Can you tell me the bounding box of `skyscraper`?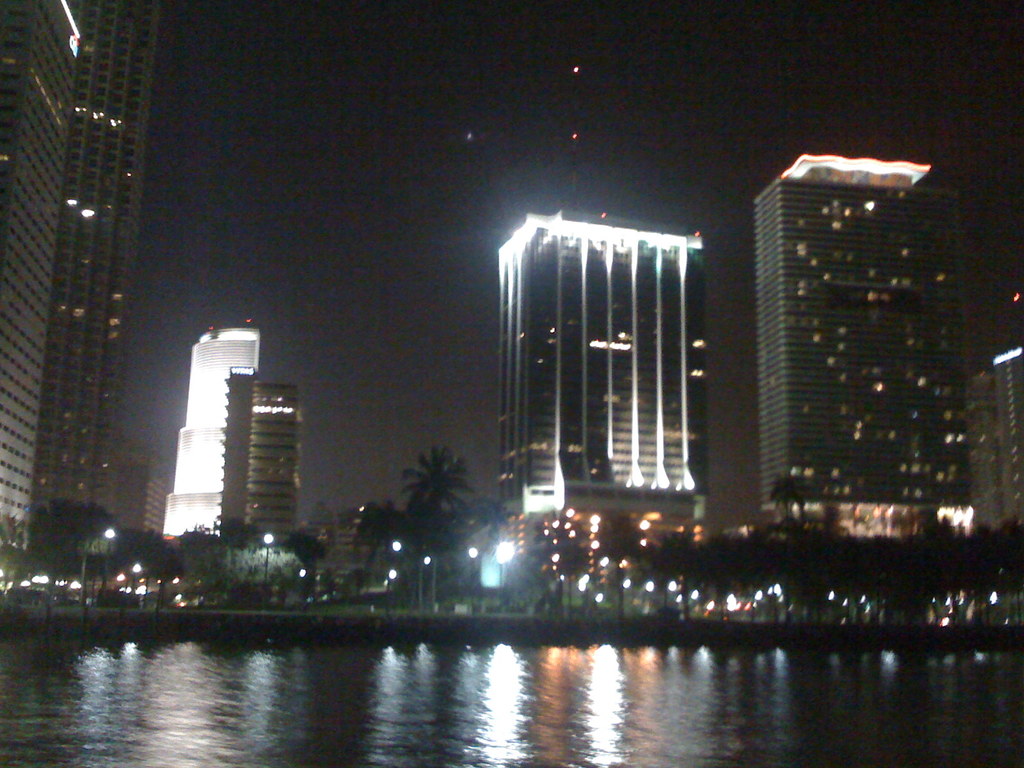
<region>491, 205, 718, 549</region>.
